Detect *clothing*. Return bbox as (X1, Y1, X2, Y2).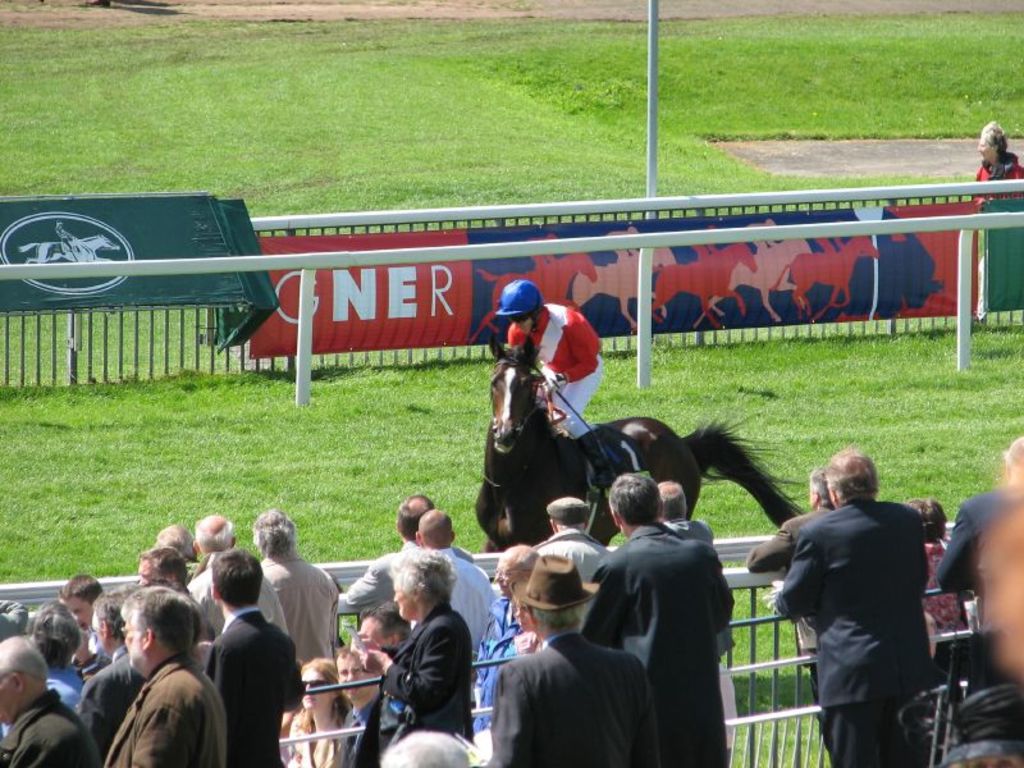
(357, 573, 490, 759).
